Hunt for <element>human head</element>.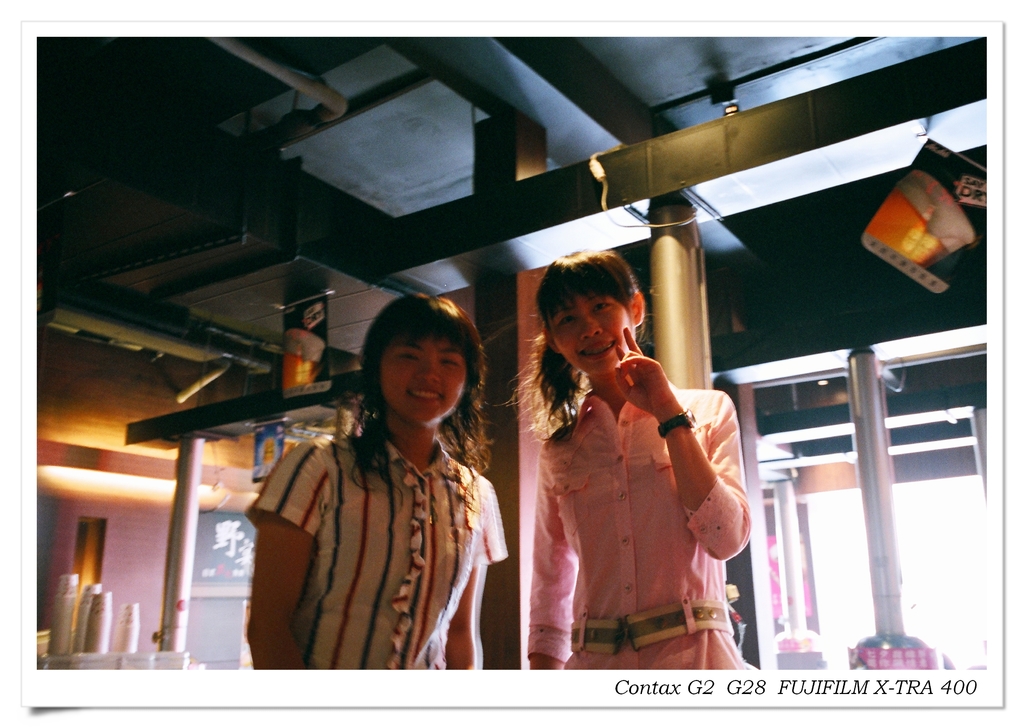
Hunted down at detection(355, 301, 484, 446).
